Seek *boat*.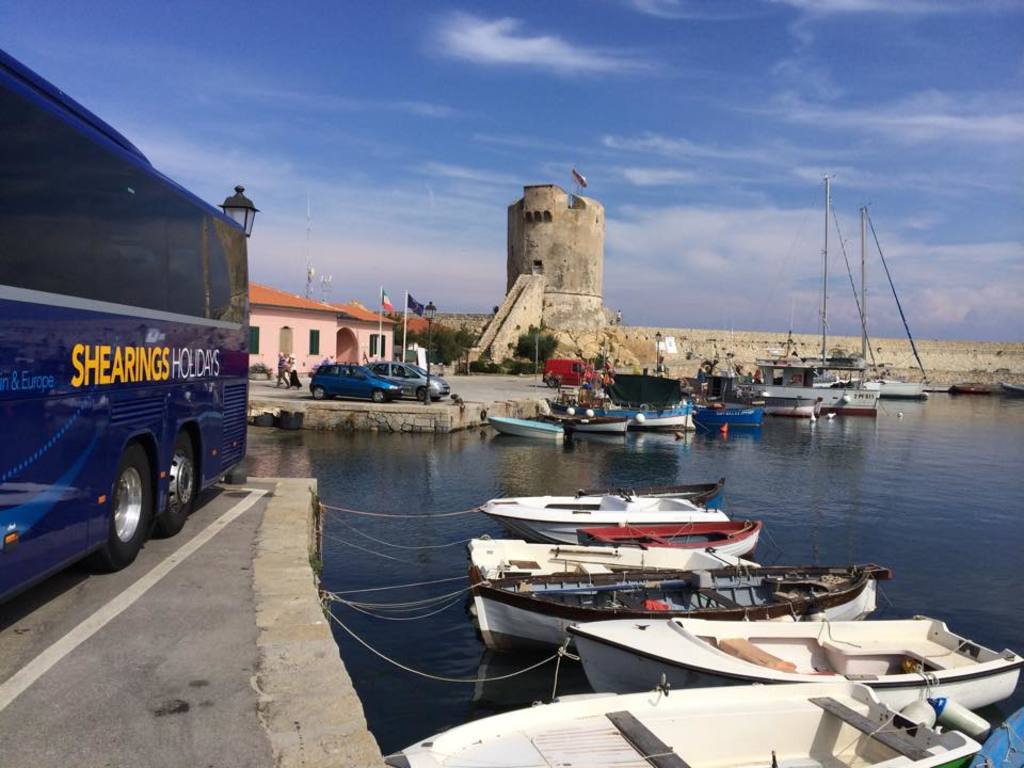
<box>483,482,723,543</box>.
